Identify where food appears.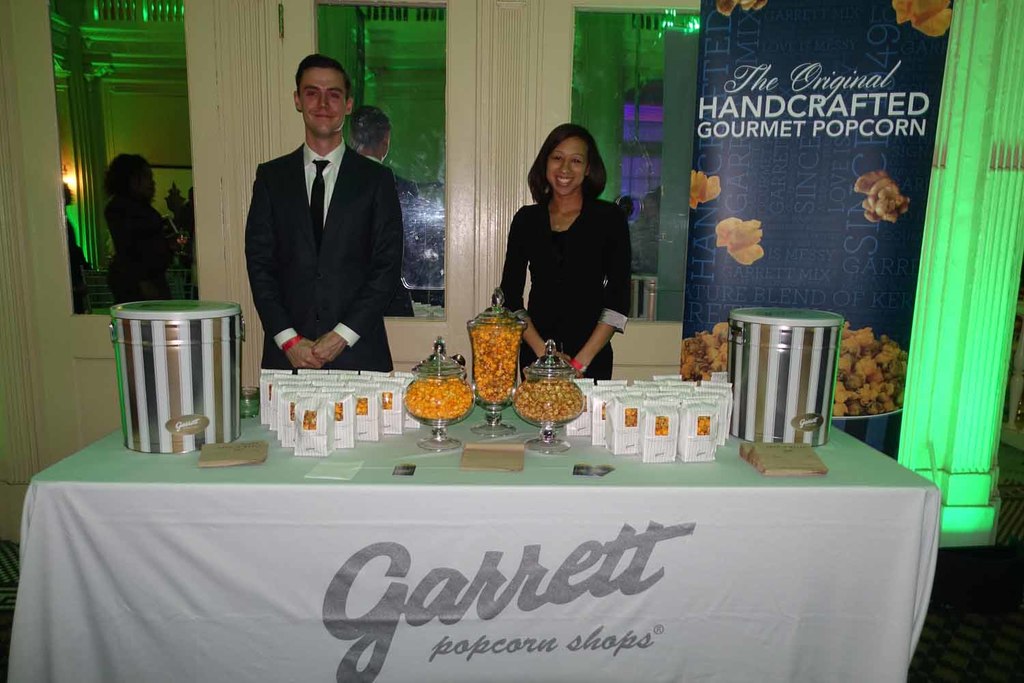
Appears at BBox(333, 400, 344, 423).
